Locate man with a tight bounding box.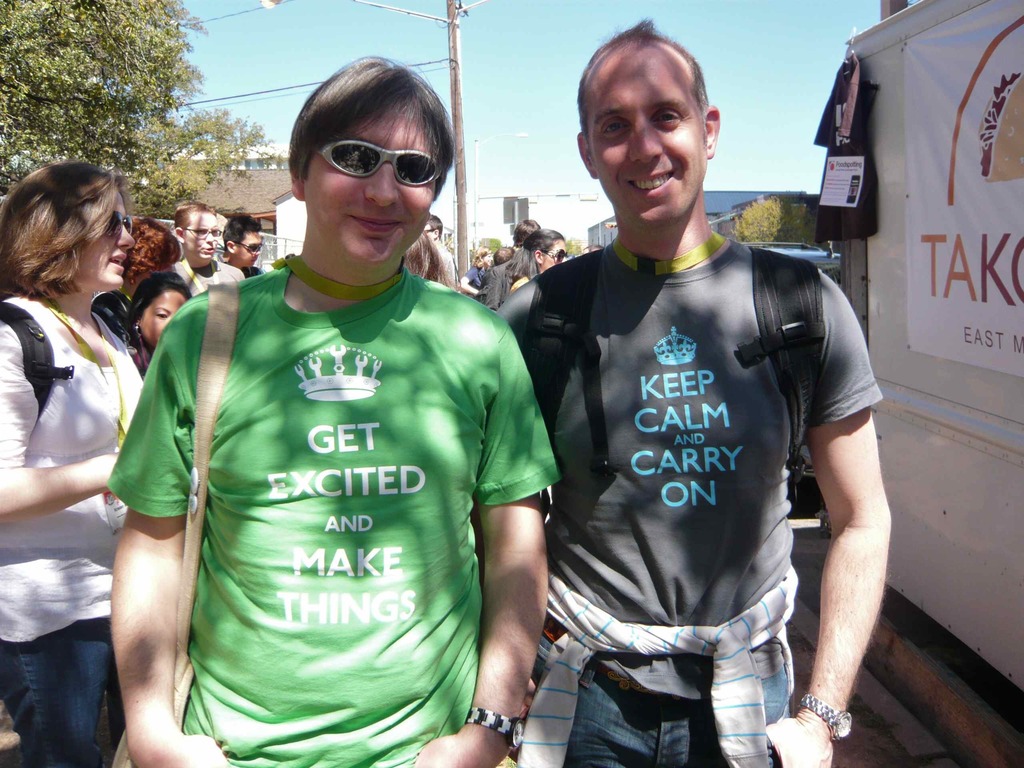
detection(491, 35, 891, 763).
